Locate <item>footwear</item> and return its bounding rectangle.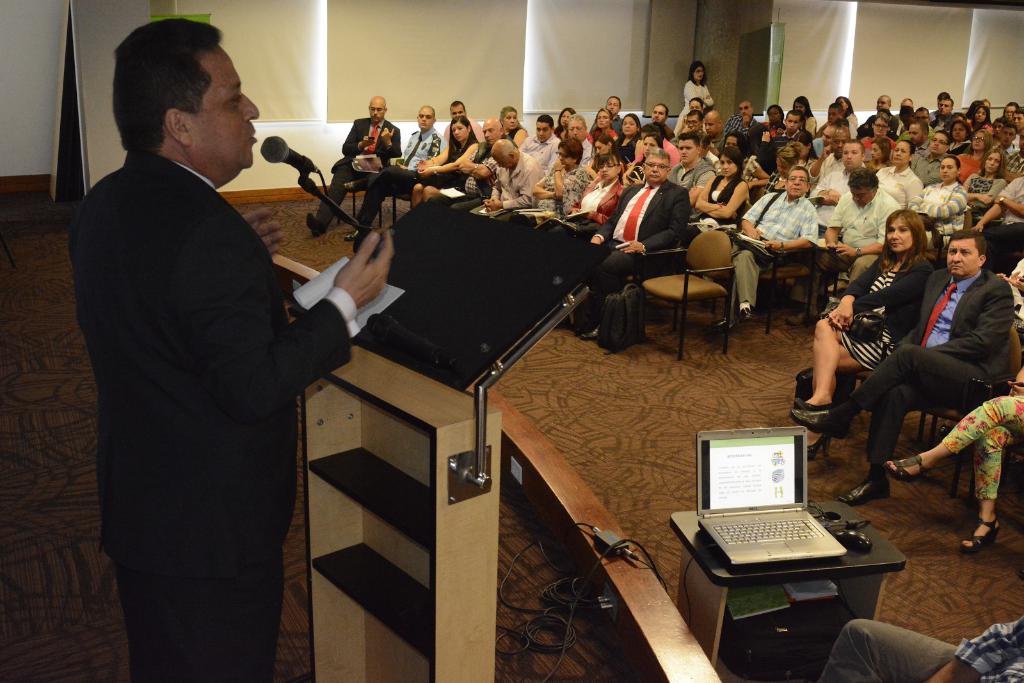
x1=960, y1=514, x2=1000, y2=551.
